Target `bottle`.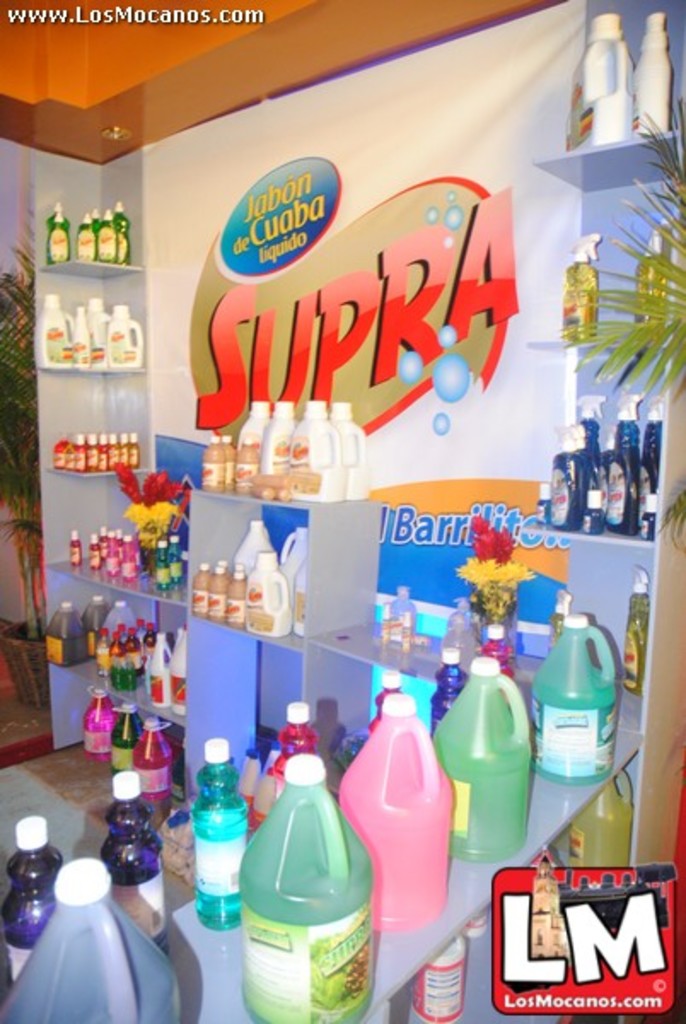
Target region: bbox(208, 560, 229, 621).
